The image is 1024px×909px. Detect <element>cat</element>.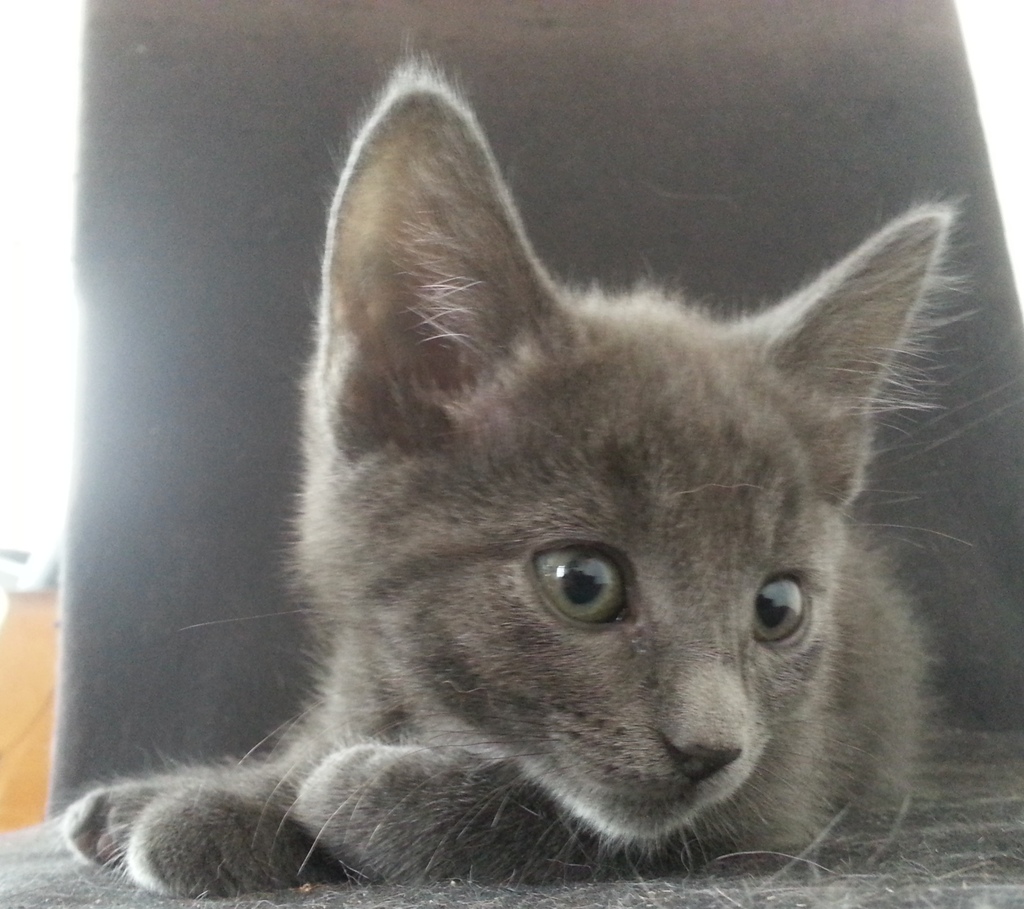
Detection: BBox(47, 26, 1022, 901).
